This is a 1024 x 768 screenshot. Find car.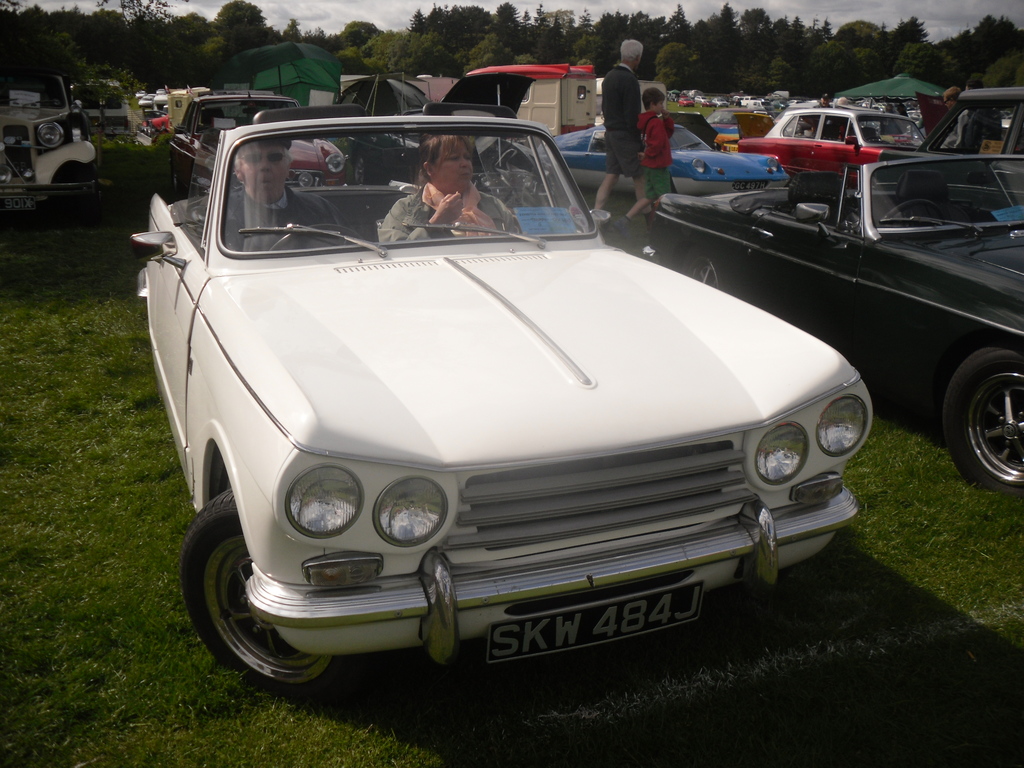
Bounding box: <bbox>735, 106, 926, 191</bbox>.
